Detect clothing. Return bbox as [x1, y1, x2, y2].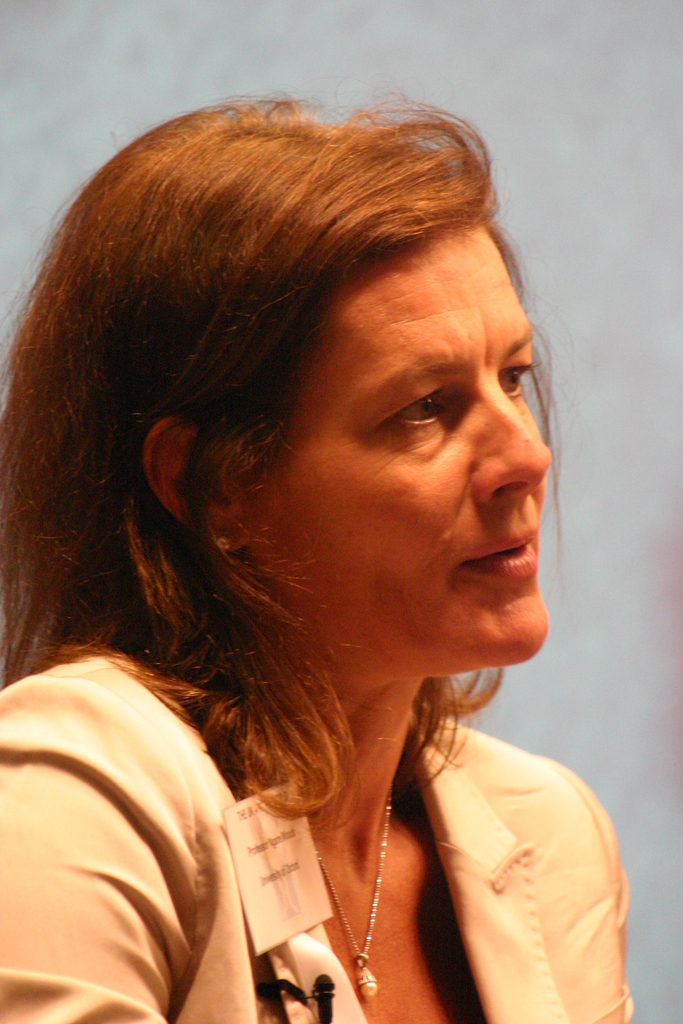
[0, 646, 634, 1023].
